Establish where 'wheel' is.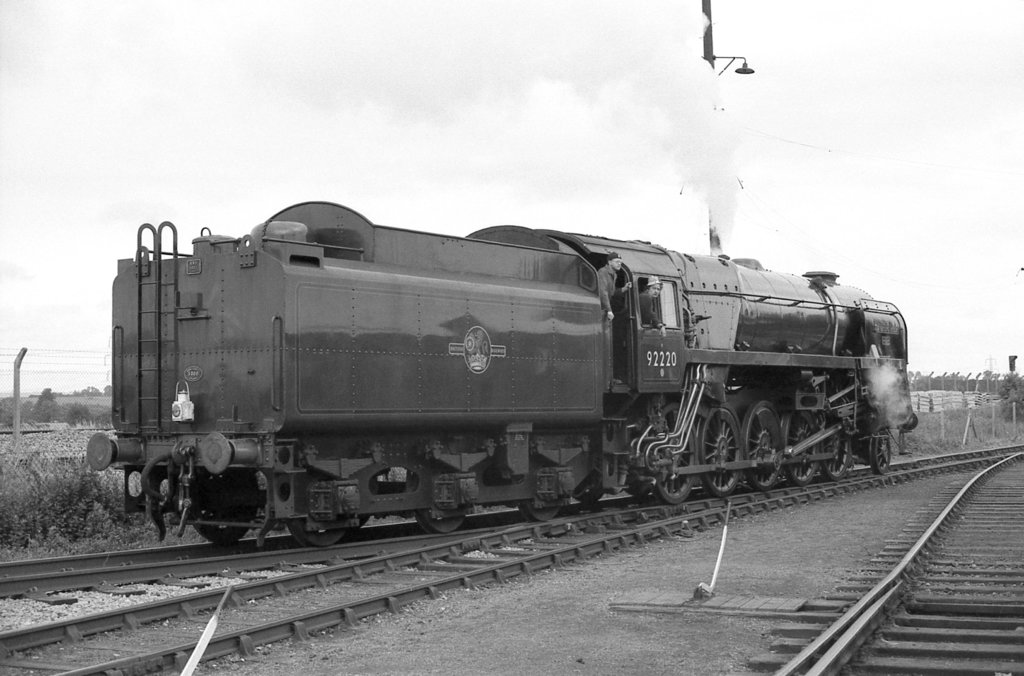
Established at {"left": 623, "top": 483, "right": 653, "bottom": 497}.
